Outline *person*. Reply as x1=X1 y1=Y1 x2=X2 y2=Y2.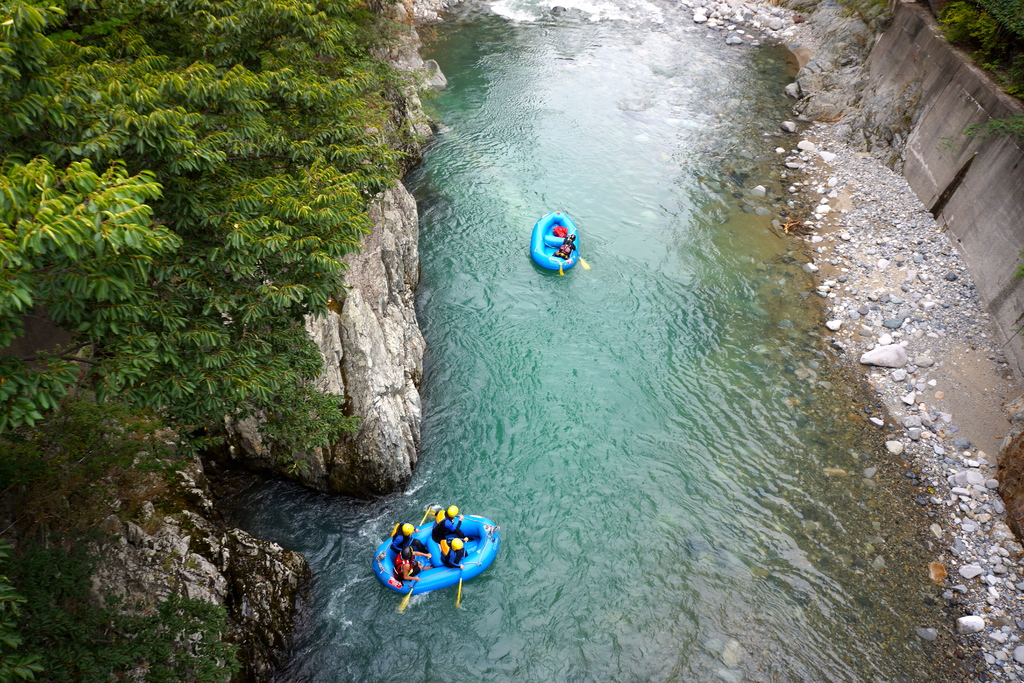
x1=436 y1=532 x2=472 y2=577.
